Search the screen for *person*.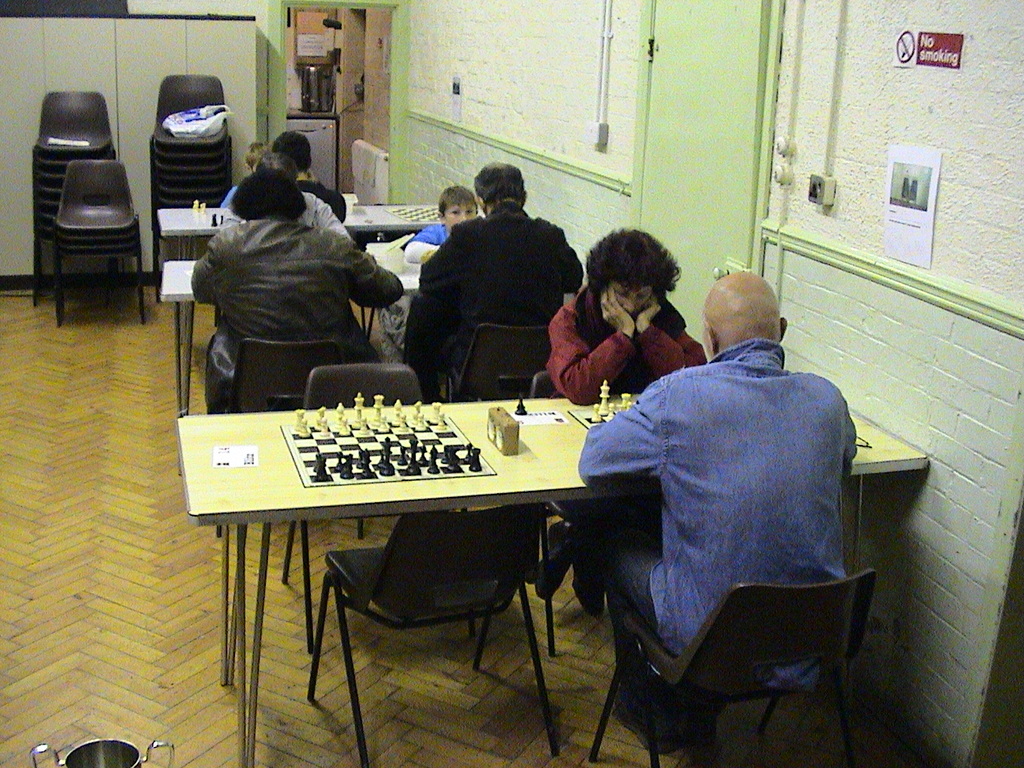
Found at crop(407, 139, 575, 416).
